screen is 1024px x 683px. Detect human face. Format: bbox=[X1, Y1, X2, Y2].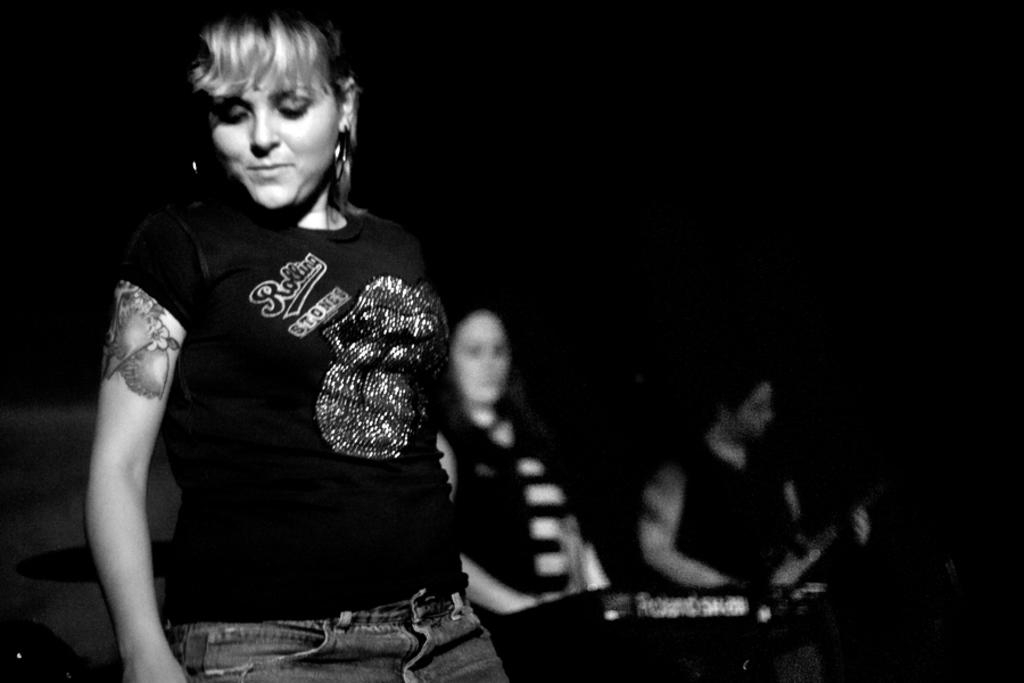
bbox=[736, 373, 774, 443].
